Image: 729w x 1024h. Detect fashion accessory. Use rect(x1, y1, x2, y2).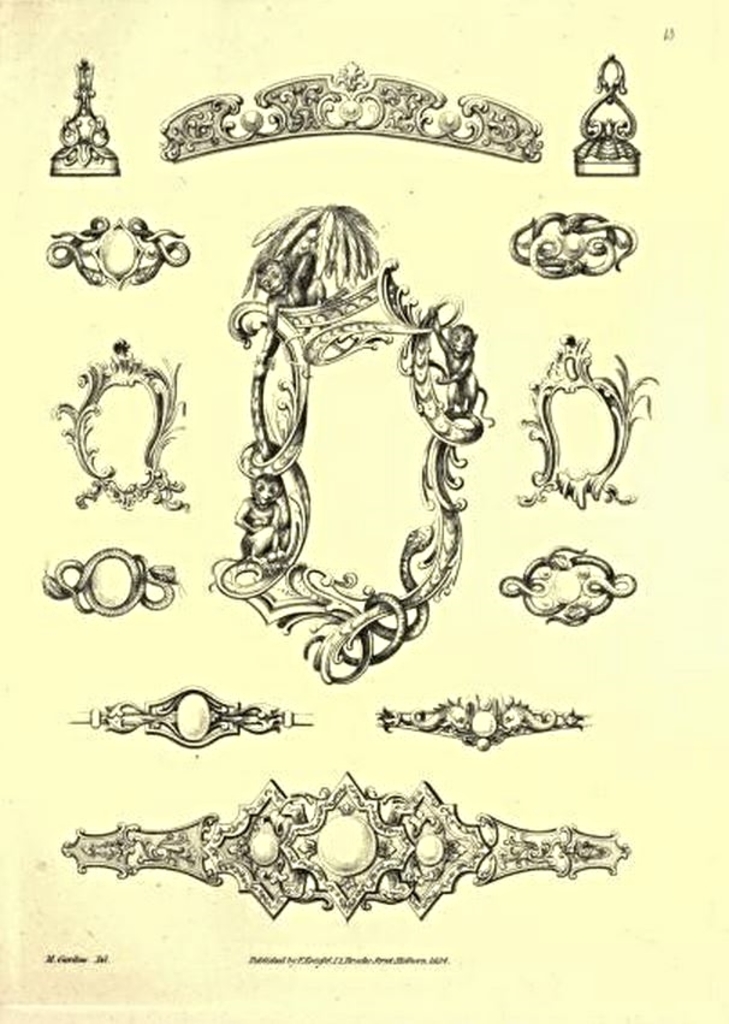
rect(160, 61, 541, 165).
